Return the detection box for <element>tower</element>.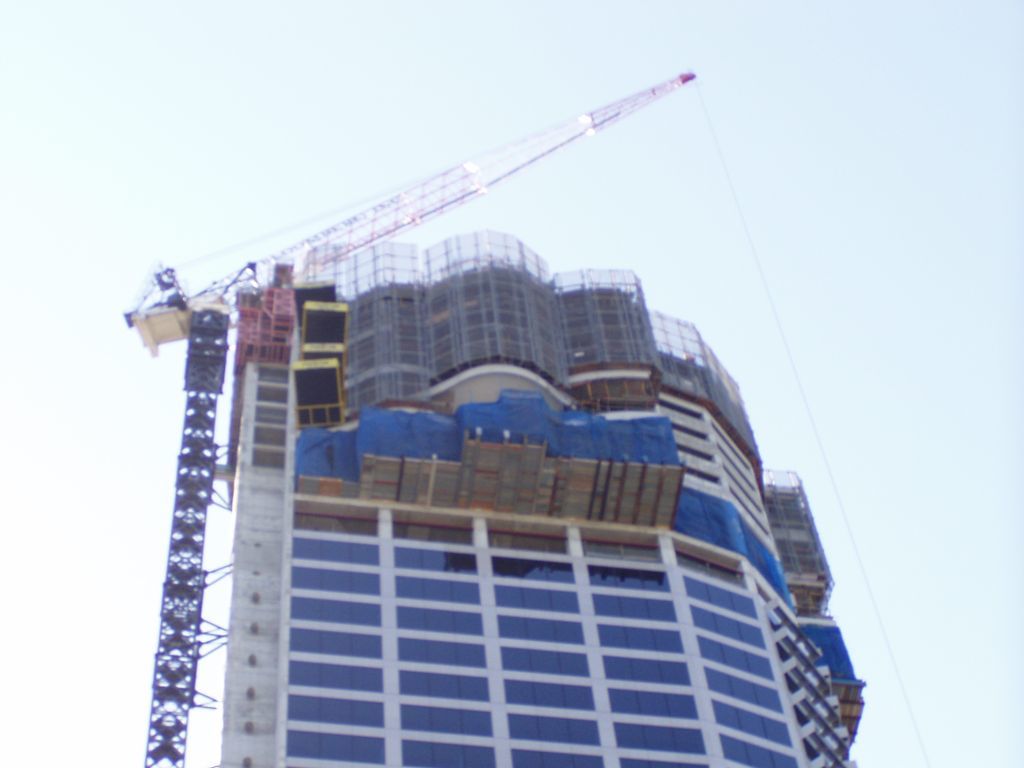
219:227:864:767.
